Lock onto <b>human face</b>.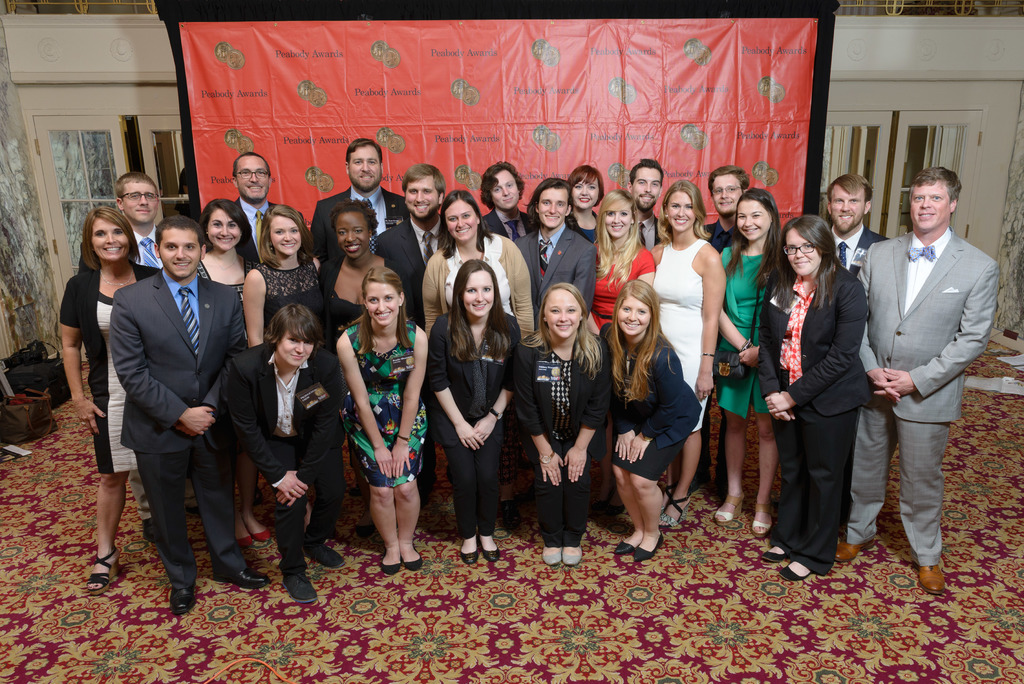
Locked: (x1=909, y1=179, x2=950, y2=228).
